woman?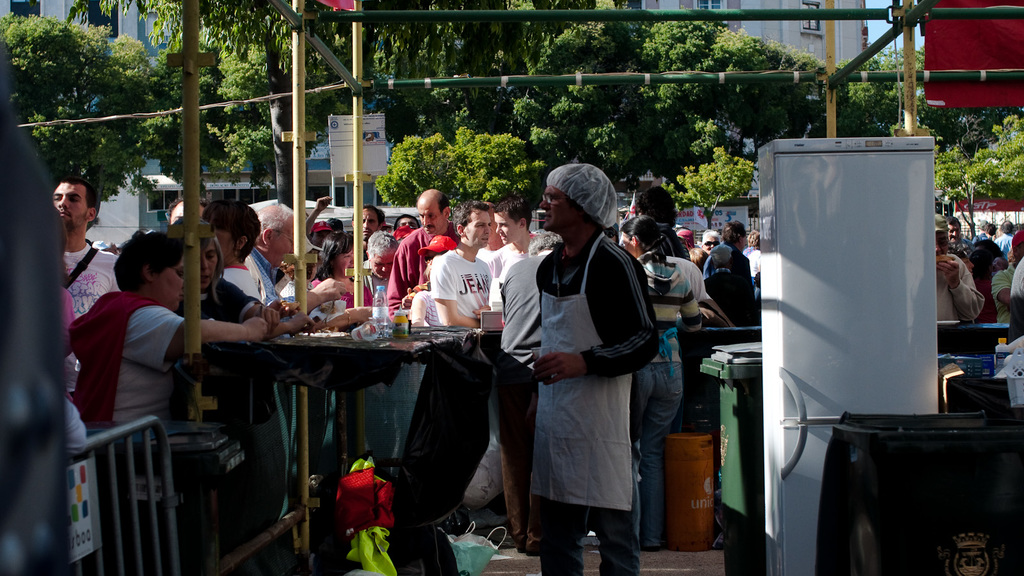
<box>66,234,261,575</box>
